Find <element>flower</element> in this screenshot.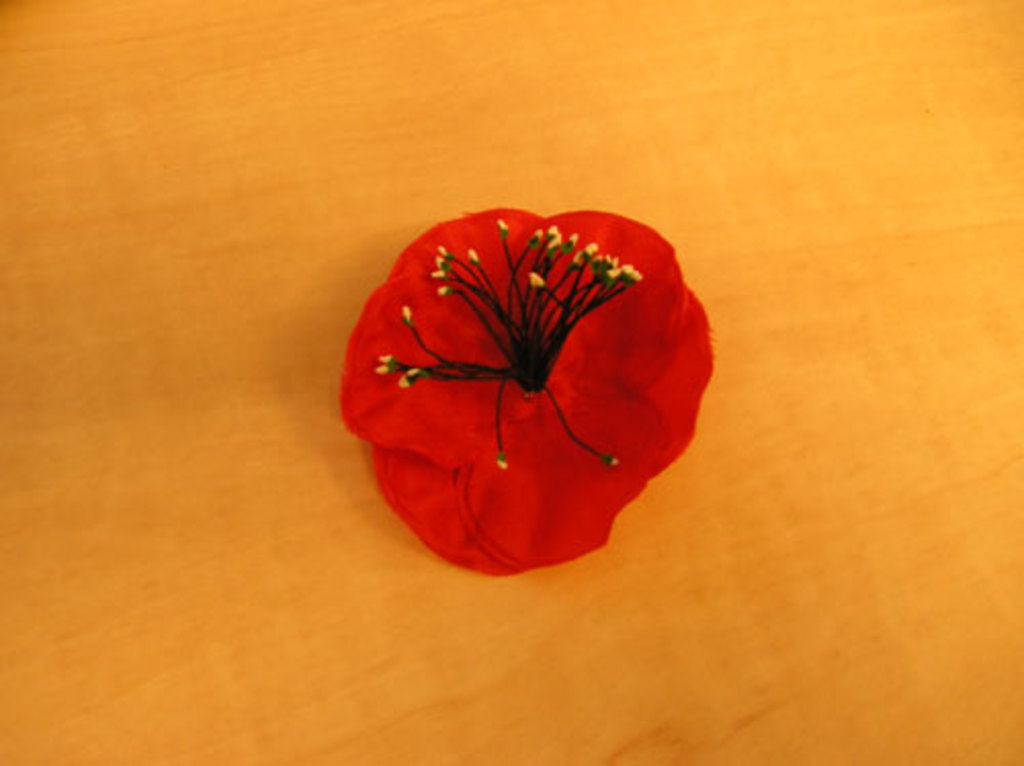
The bounding box for <element>flower</element> is x1=348 y1=211 x2=707 y2=571.
